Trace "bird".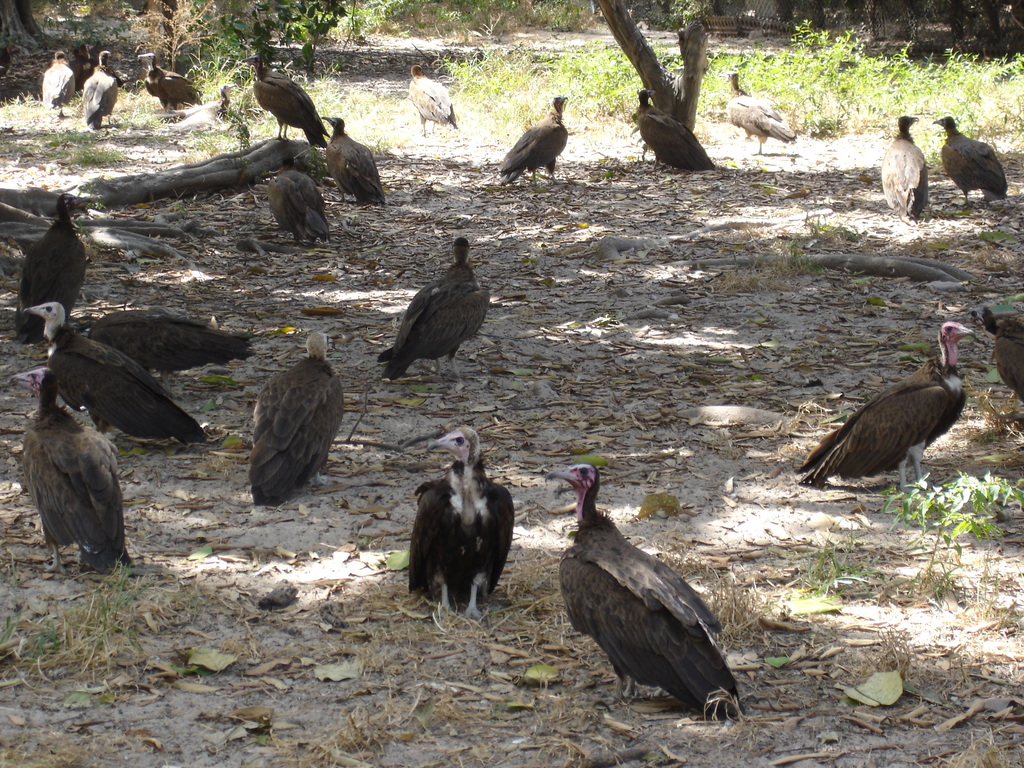
Traced to [269, 151, 332, 248].
